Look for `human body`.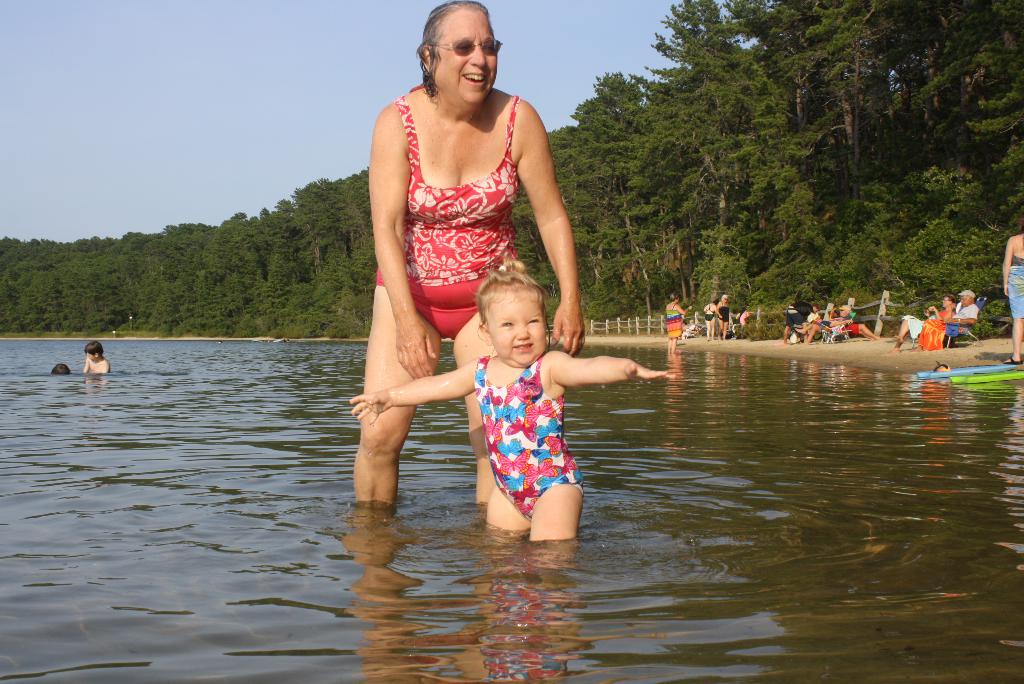
Found: select_region(664, 303, 694, 357).
